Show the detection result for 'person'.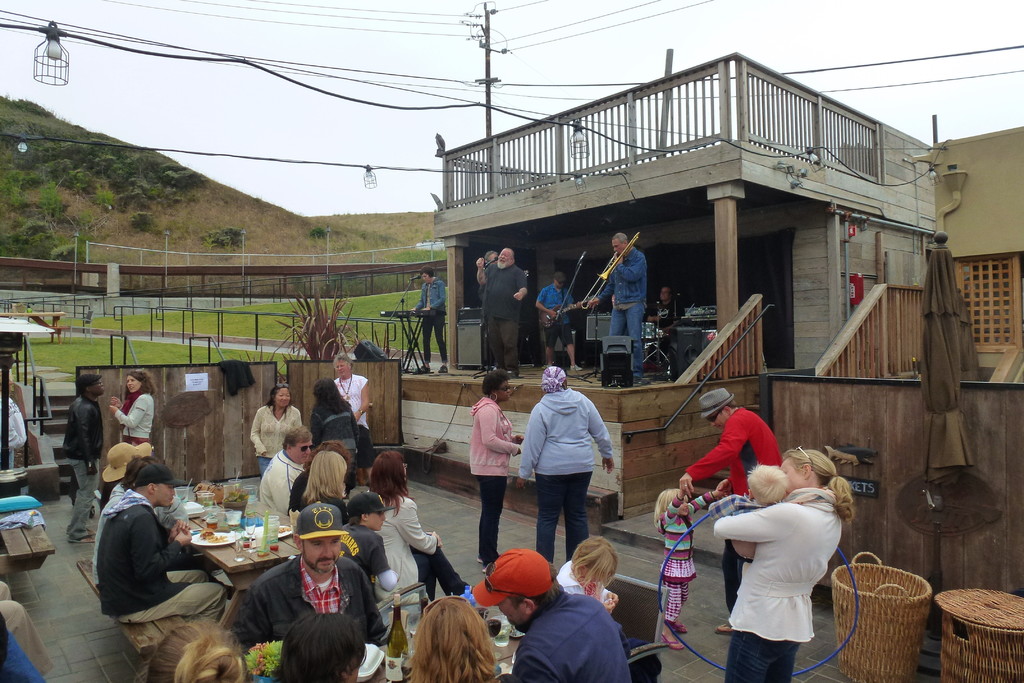
{"x1": 330, "y1": 352, "x2": 374, "y2": 482}.
